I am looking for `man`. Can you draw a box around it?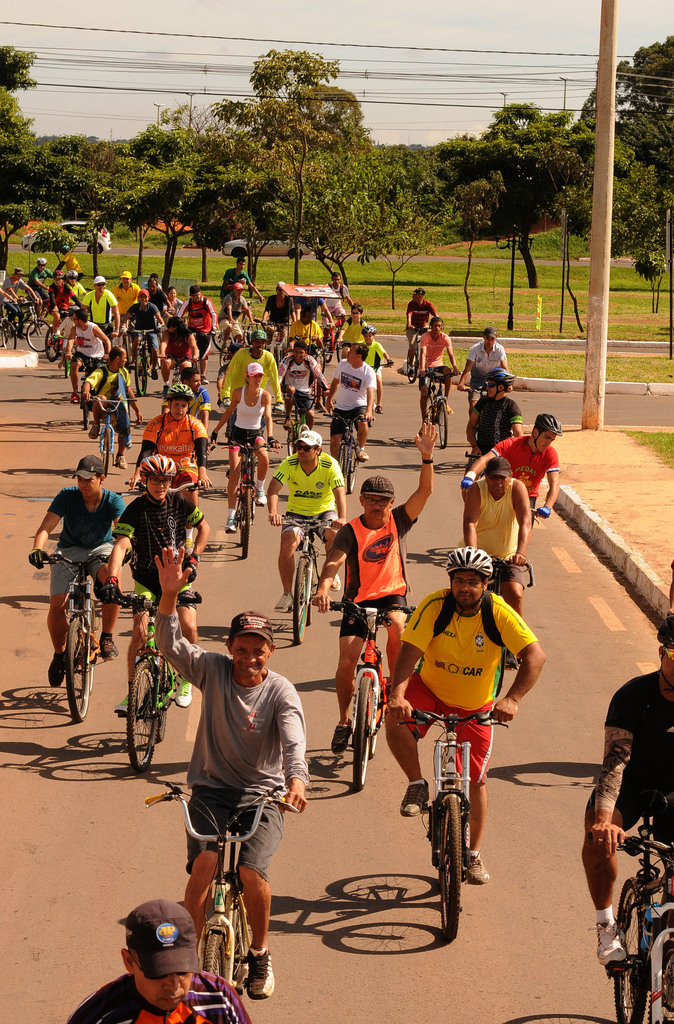
Sure, the bounding box is (108,267,151,314).
